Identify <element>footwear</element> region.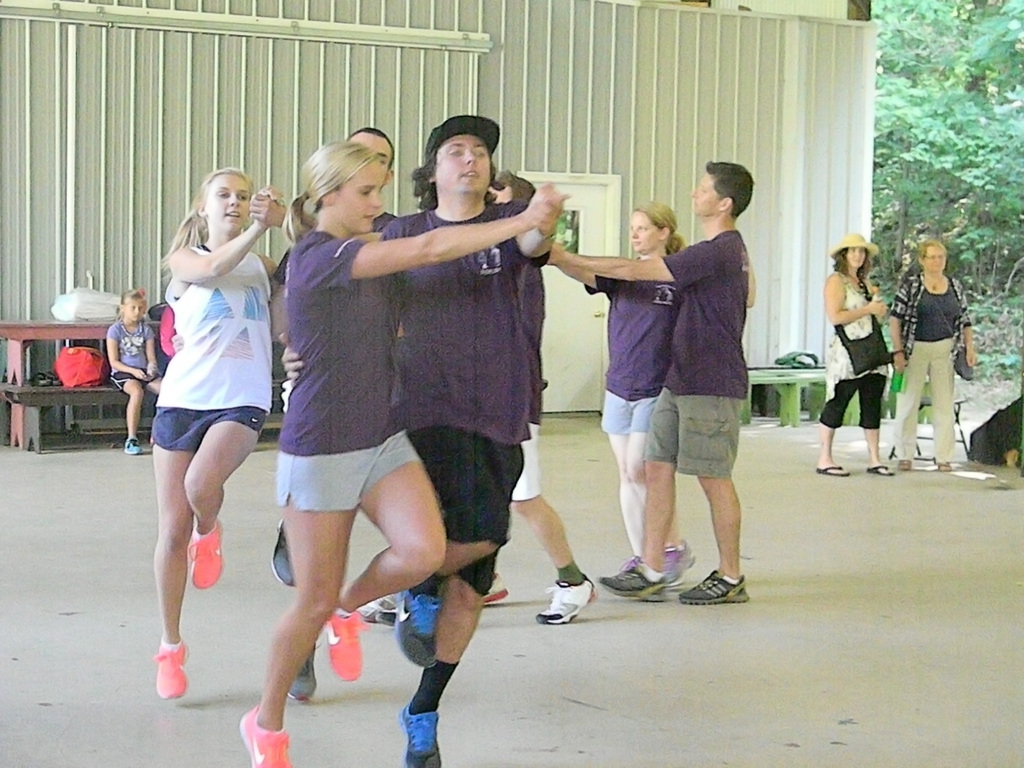
Region: 666,536,695,590.
